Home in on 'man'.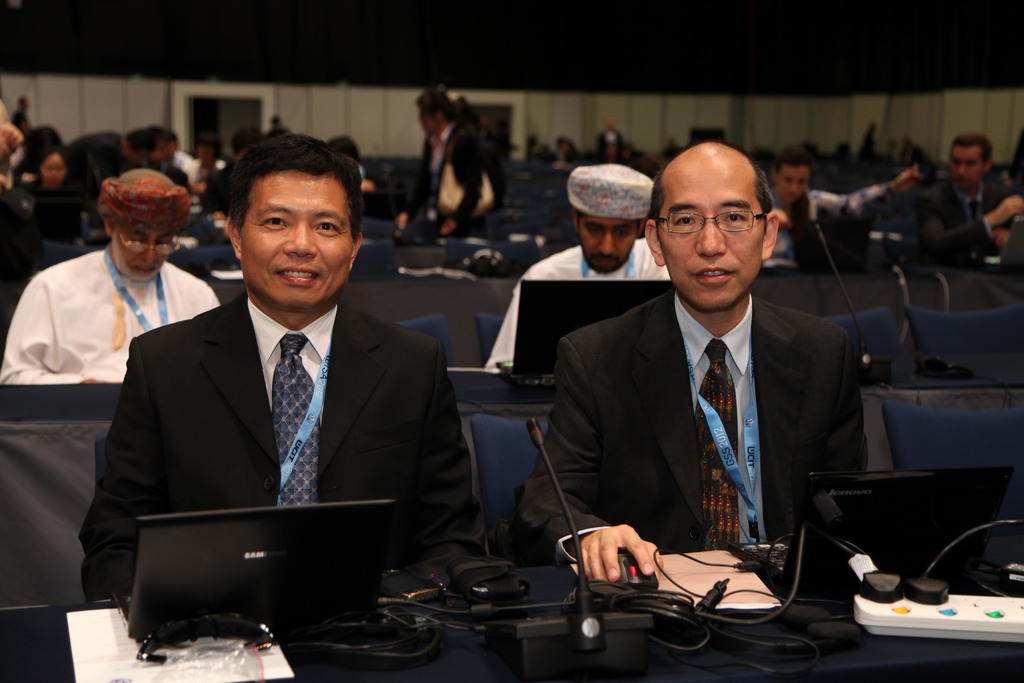
Homed in at [left=548, top=145, right=877, bottom=602].
